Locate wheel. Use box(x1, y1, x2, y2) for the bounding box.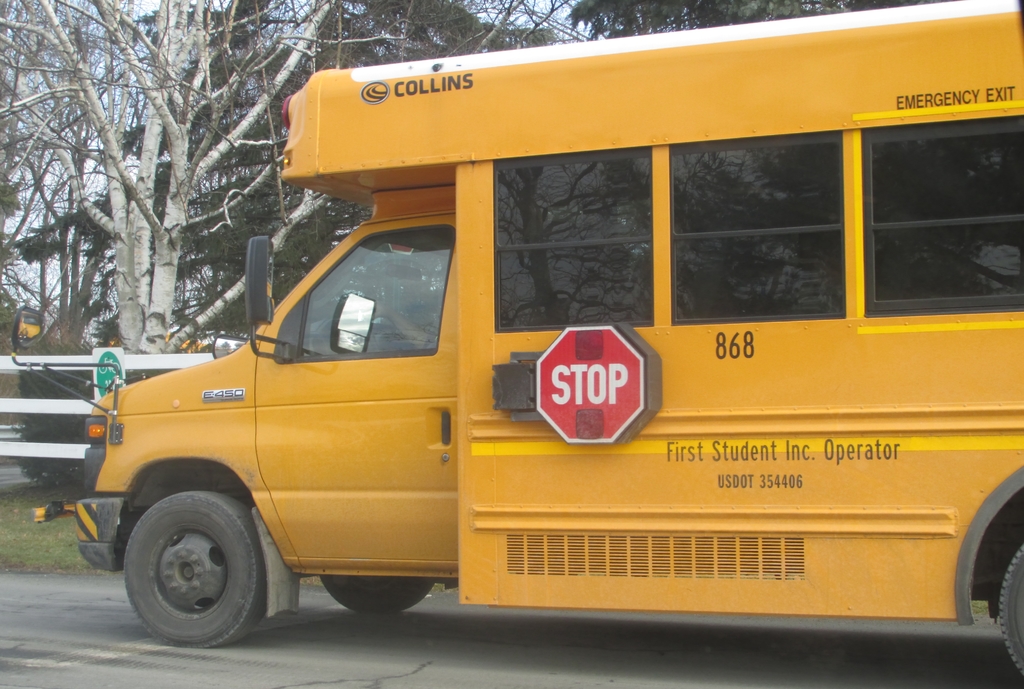
box(1000, 545, 1023, 679).
